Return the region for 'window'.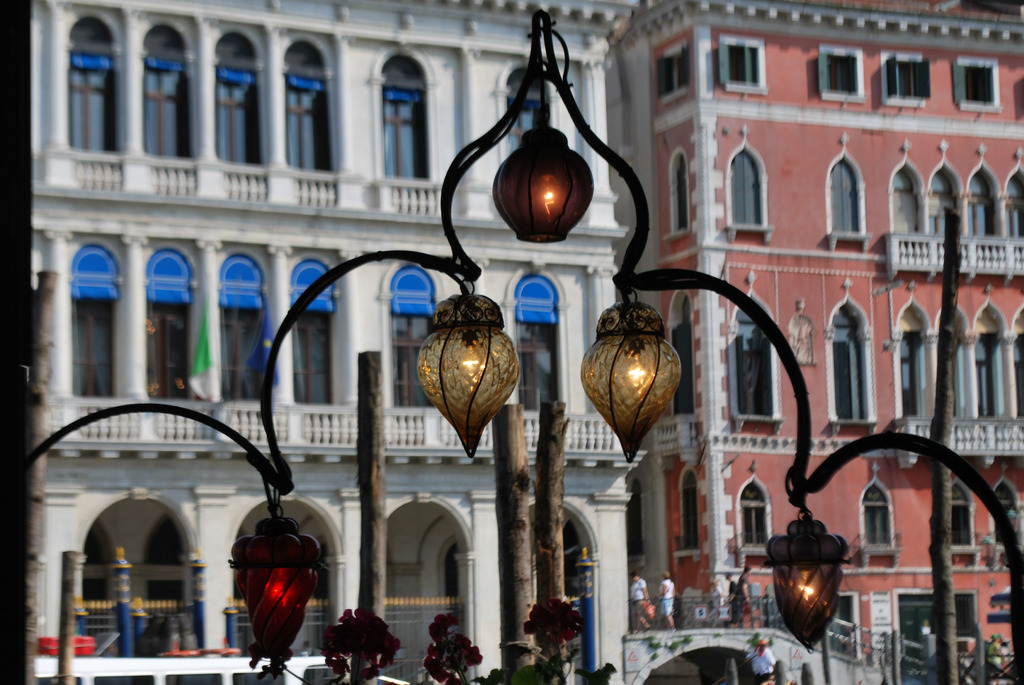
bbox=(66, 247, 120, 397).
